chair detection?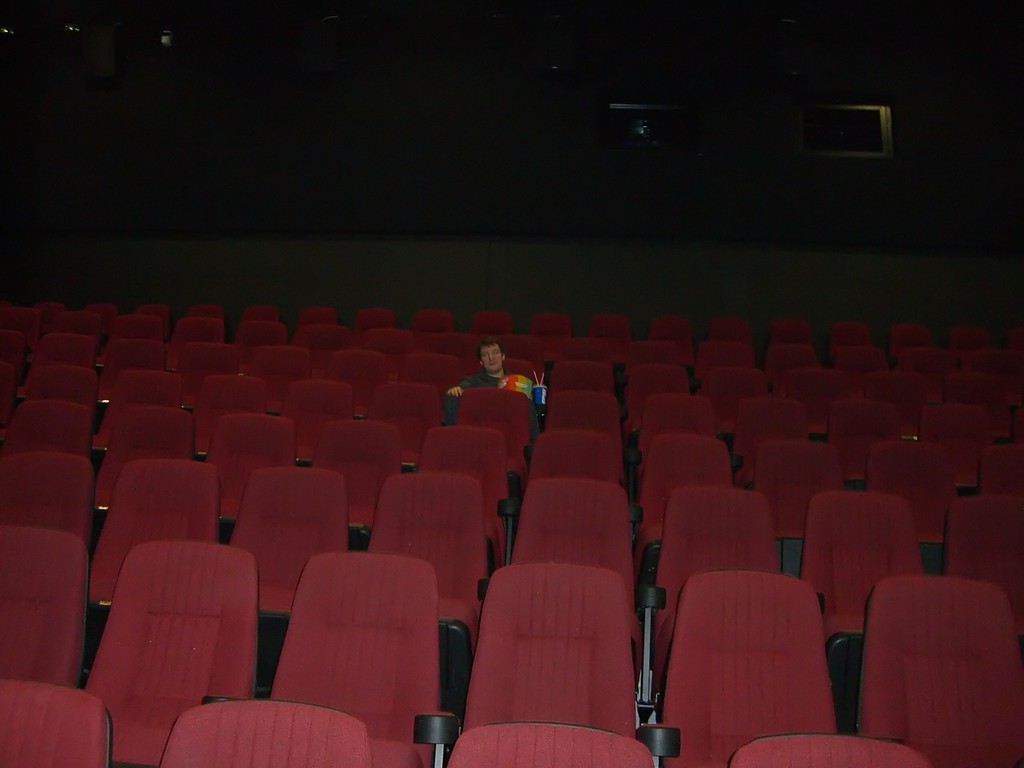
Rect(236, 321, 292, 349)
